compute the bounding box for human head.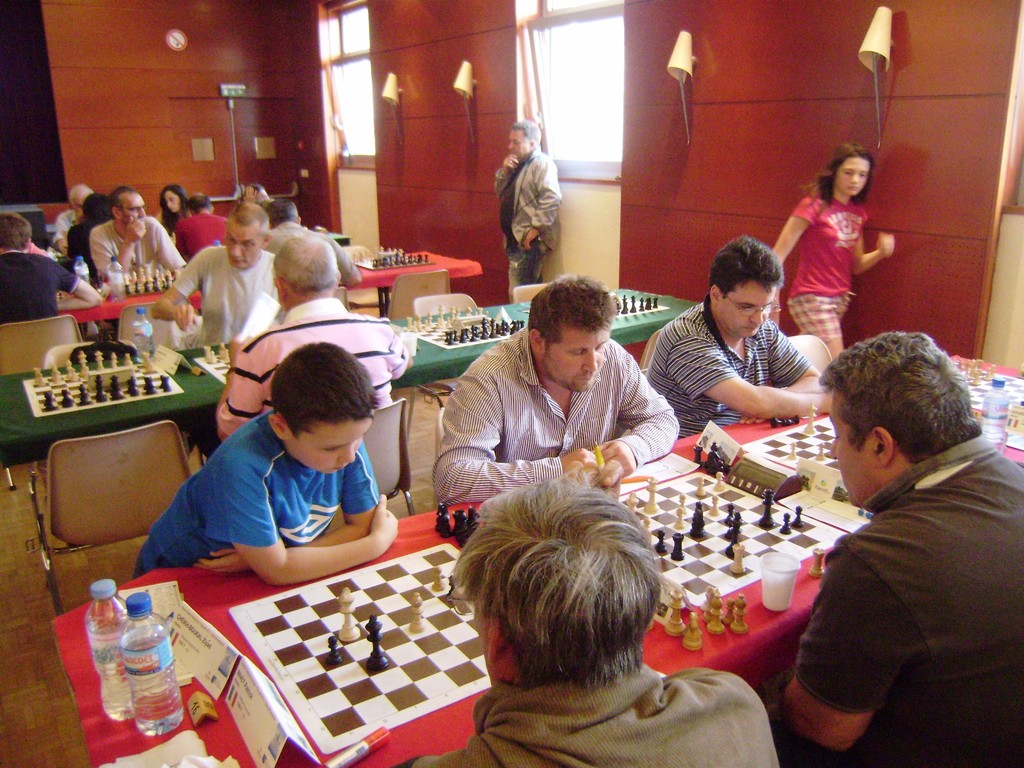
x1=223 y1=202 x2=274 y2=269.
